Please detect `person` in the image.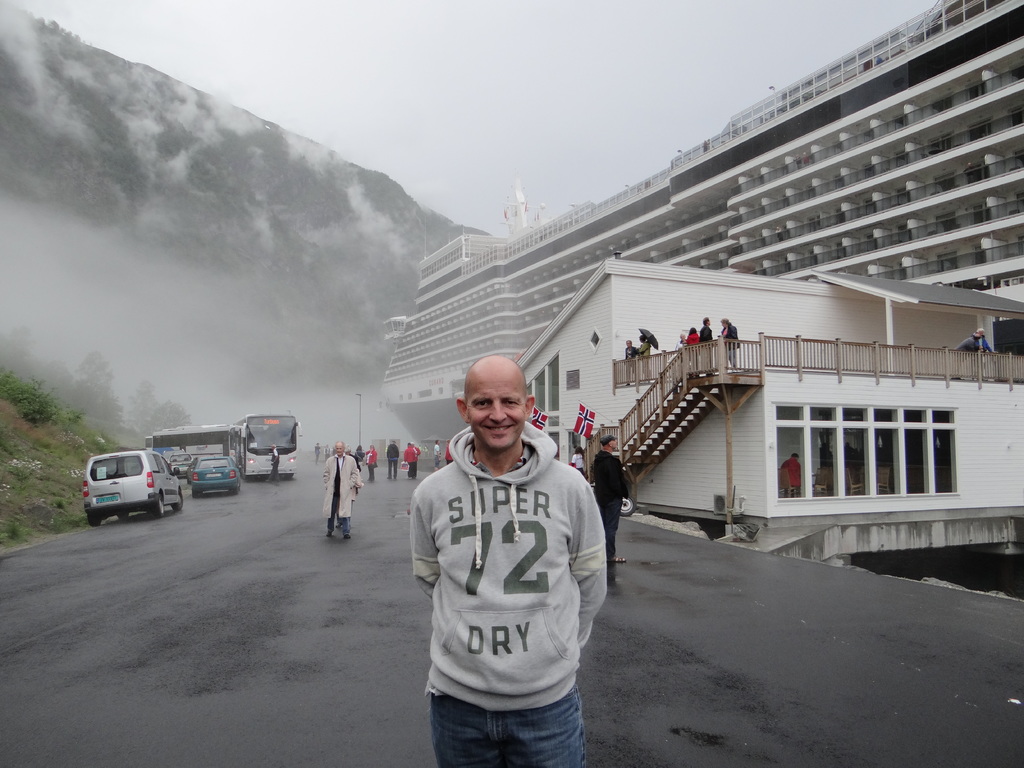
pyautogui.locateOnScreen(621, 339, 636, 385).
